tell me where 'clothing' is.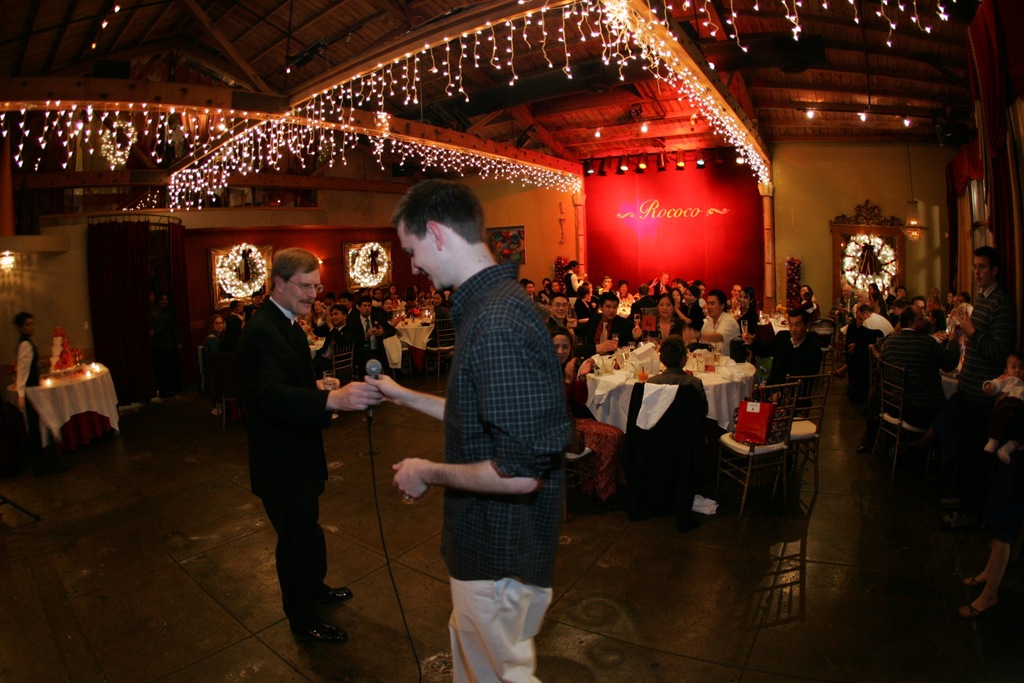
'clothing' is at <bbox>207, 331, 235, 400</bbox>.
